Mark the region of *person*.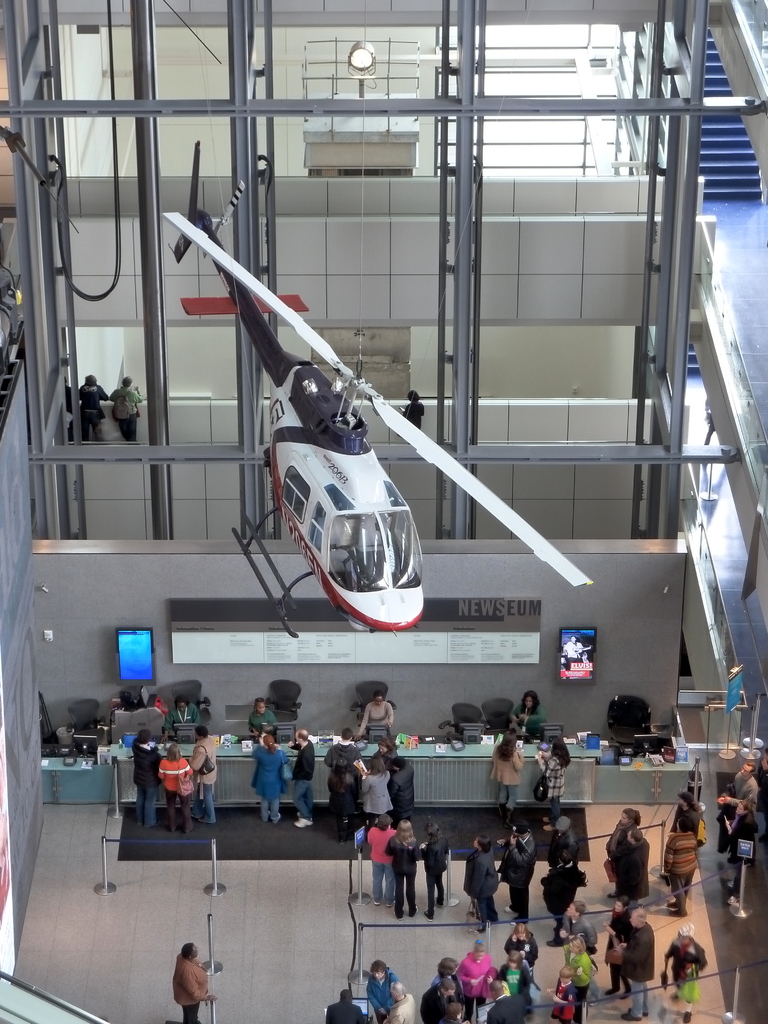
Region: 665,817,694,917.
